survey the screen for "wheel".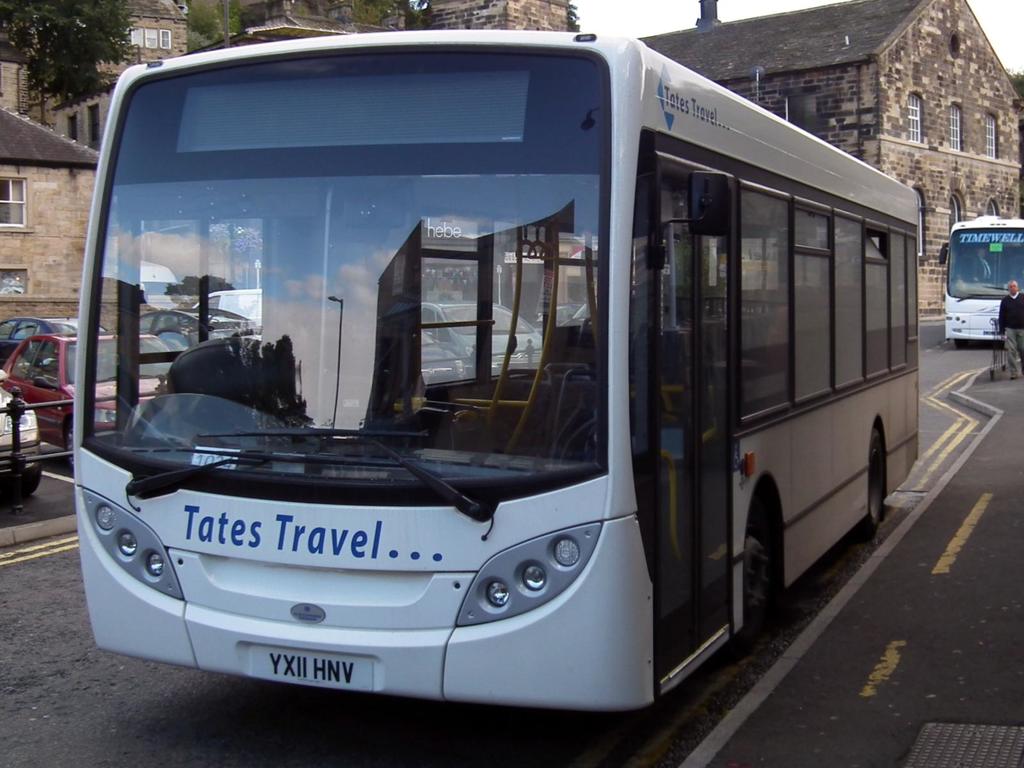
Survey found: 2, 460, 39, 499.
